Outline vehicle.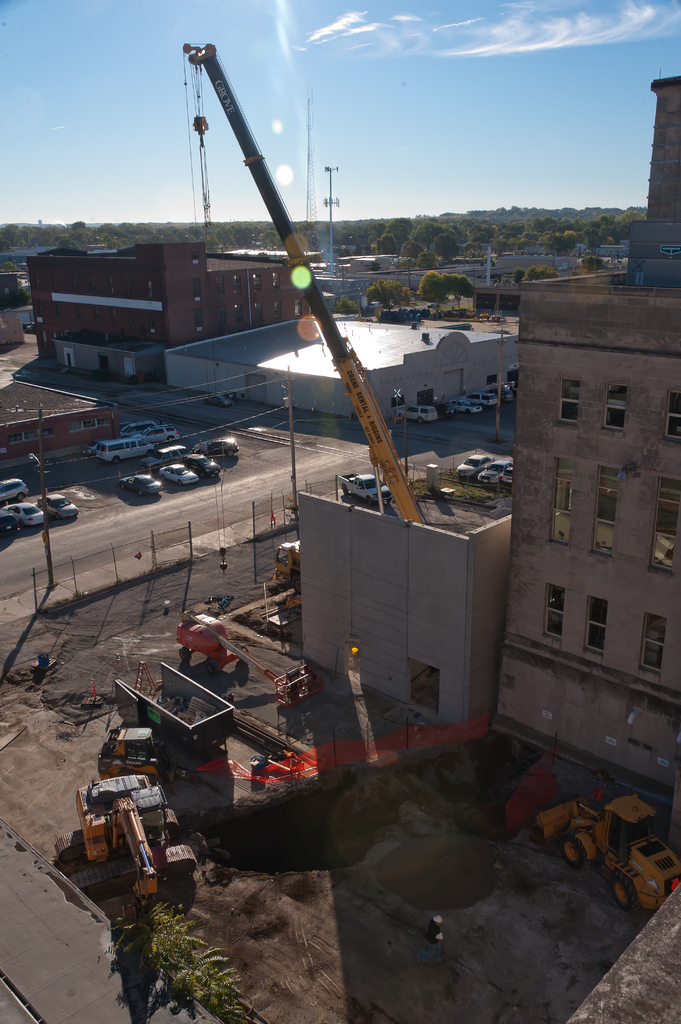
Outline: box=[54, 775, 199, 917].
